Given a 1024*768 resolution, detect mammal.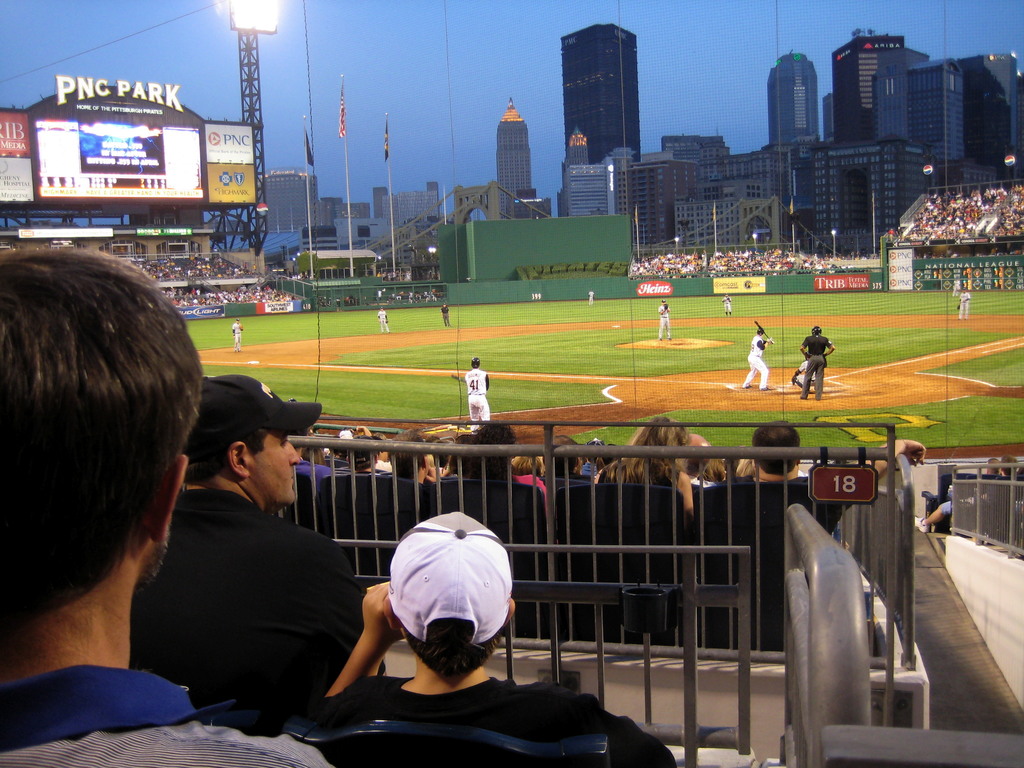
377 310 390 337.
